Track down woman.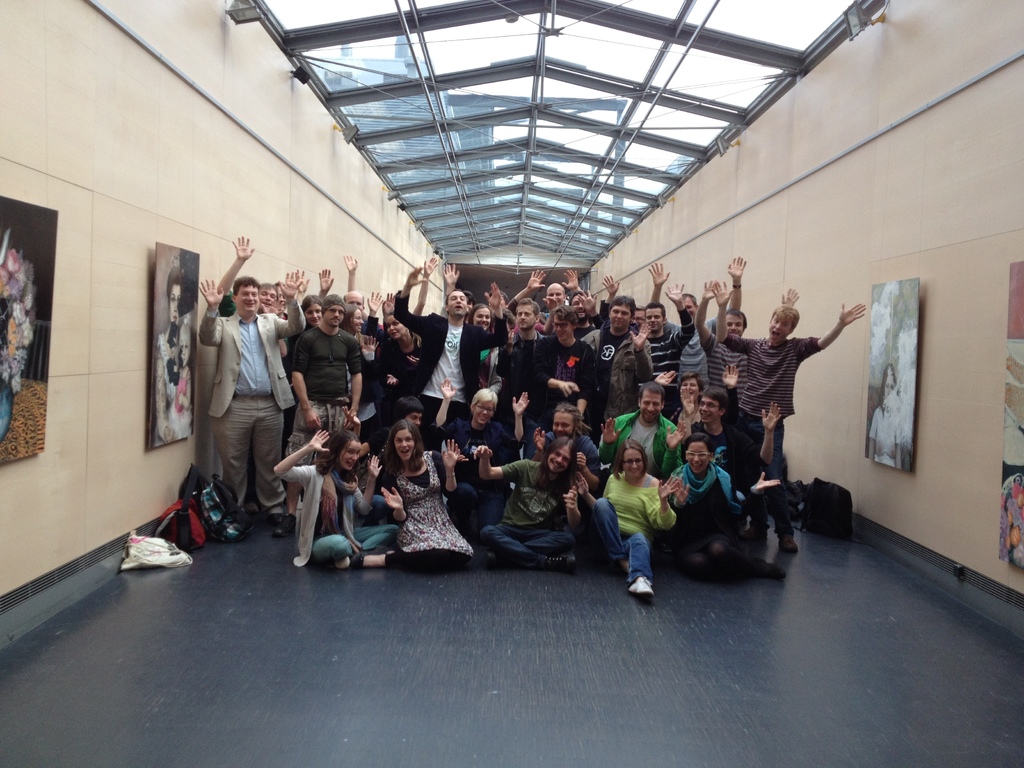
Tracked to x1=669 y1=431 x2=785 y2=580.
